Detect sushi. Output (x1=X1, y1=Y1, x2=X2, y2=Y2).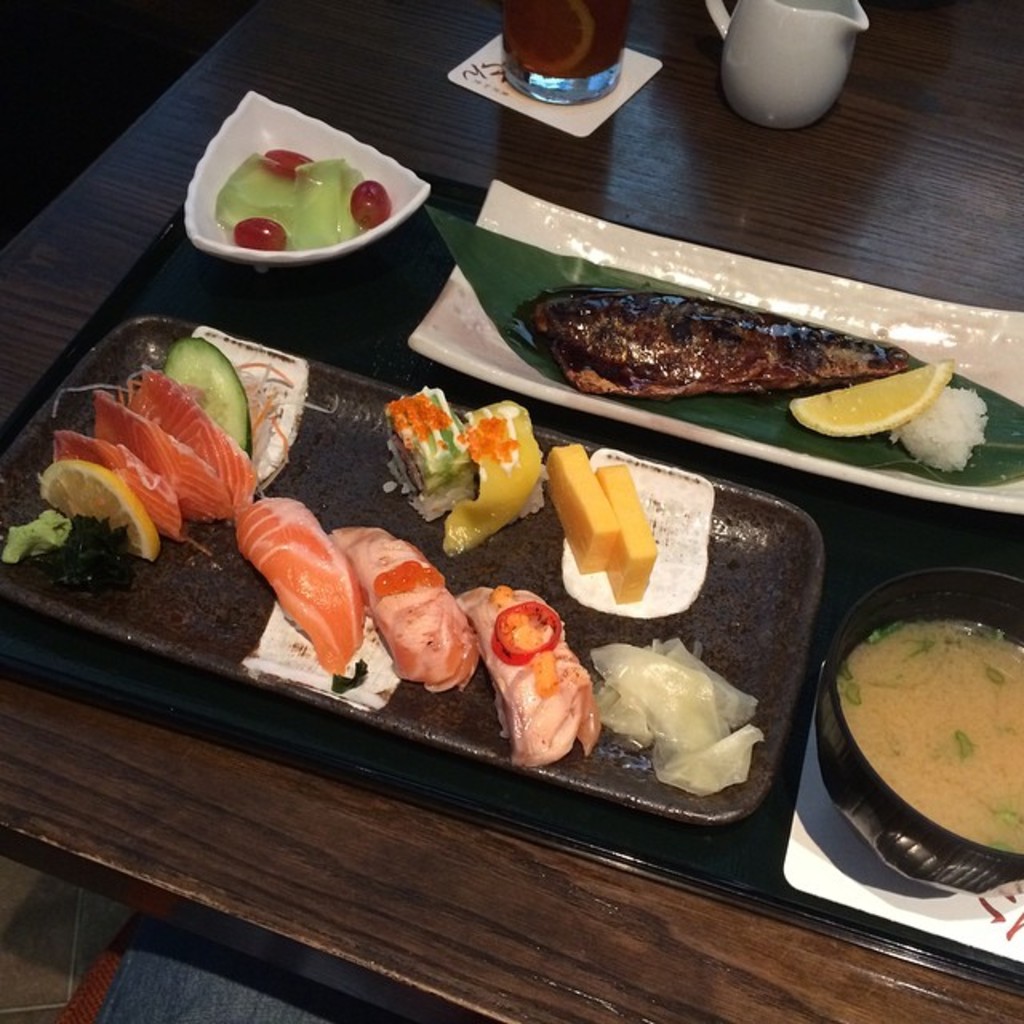
(x1=456, y1=586, x2=592, y2=757).
